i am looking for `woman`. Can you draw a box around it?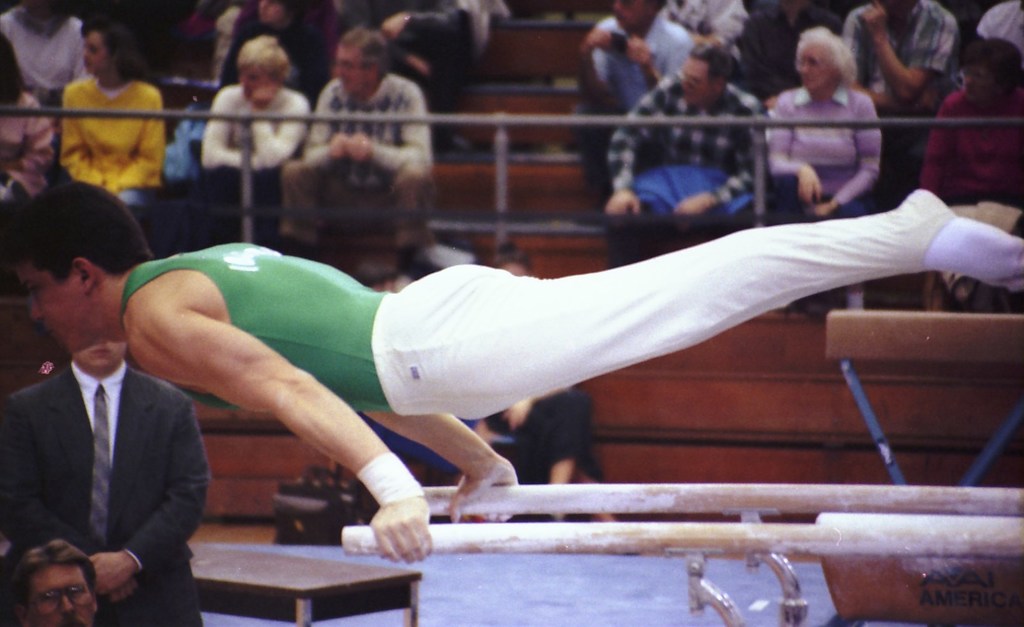
Sure, the bounding box is box=[909, 33, 1023, 313].
